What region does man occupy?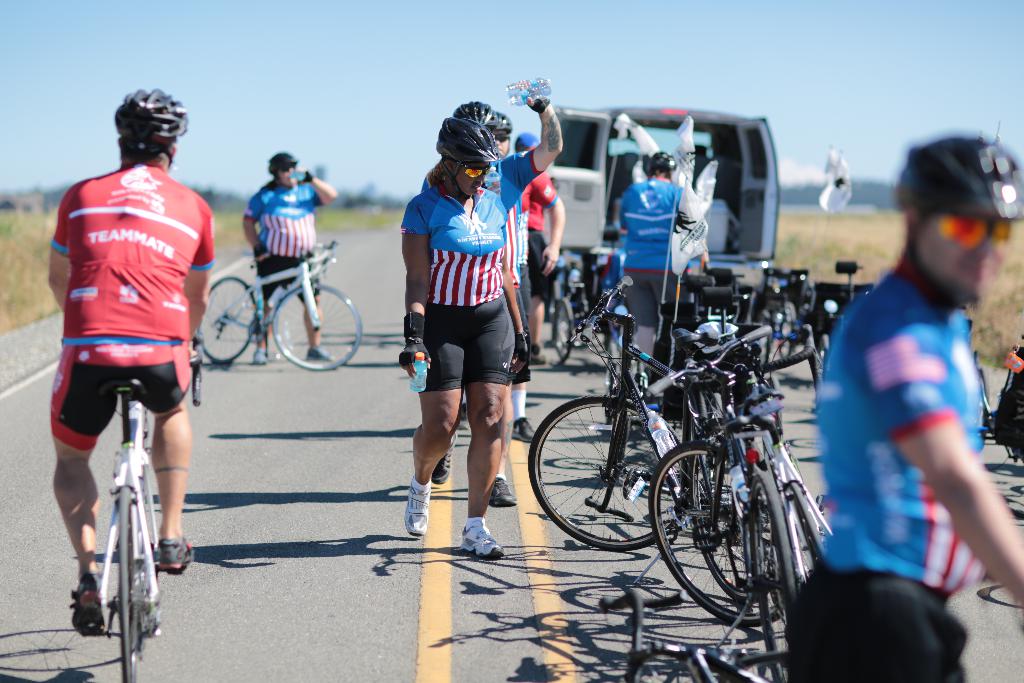
<bbox>520, 130, 566, 370</bbox>.
